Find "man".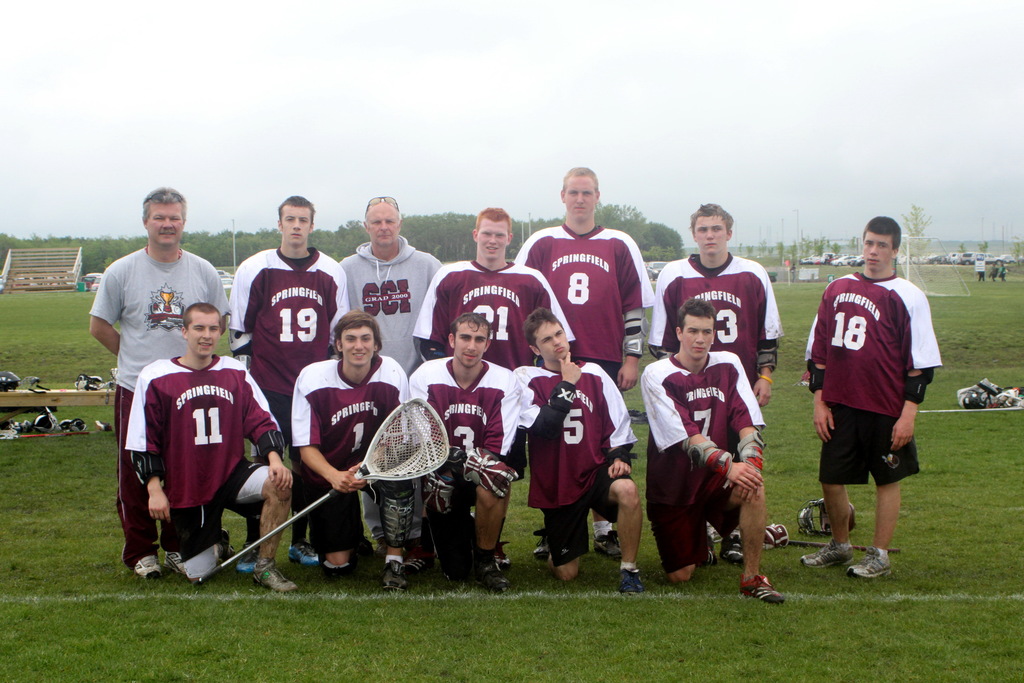
[120,299,305,596].
